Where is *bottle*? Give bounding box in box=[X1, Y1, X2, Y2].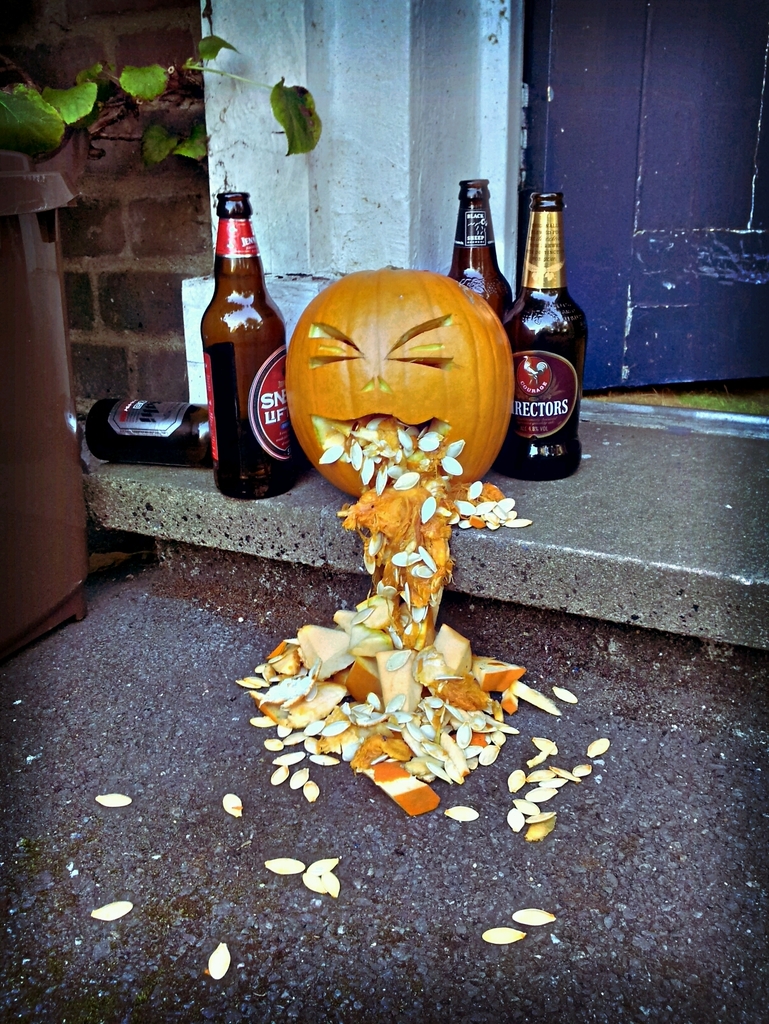
box=[86, 401, 219, 470].
